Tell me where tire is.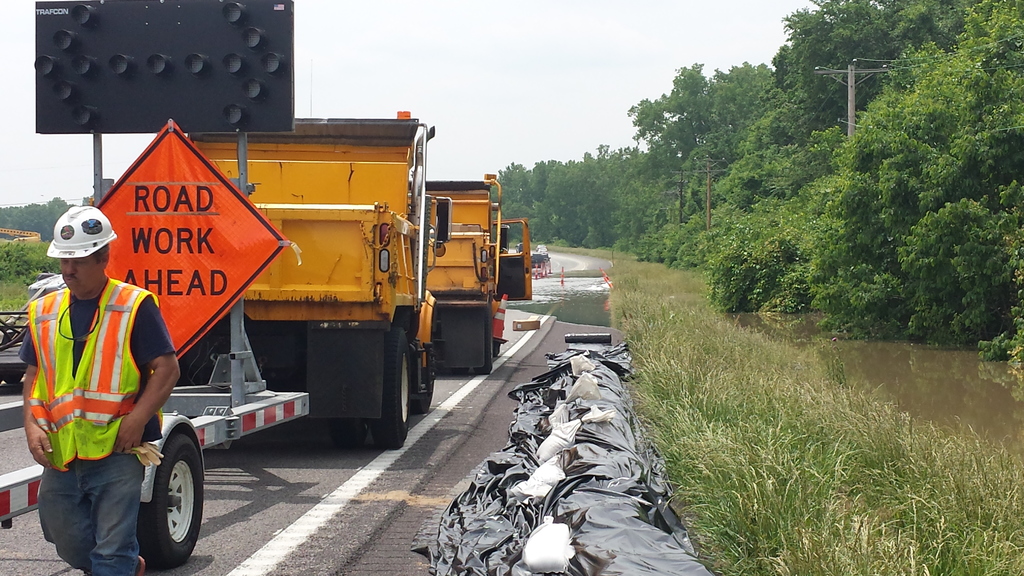
tire is at l=333, t=415, r=377, b=453.
